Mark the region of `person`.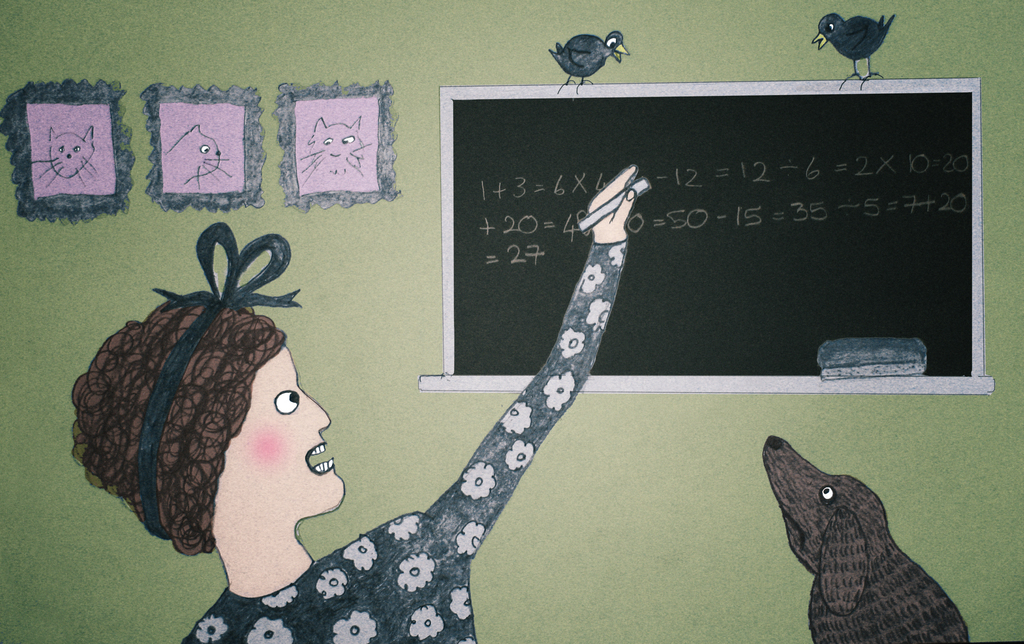
Region: bbox=[191, 84, 812, 618].
